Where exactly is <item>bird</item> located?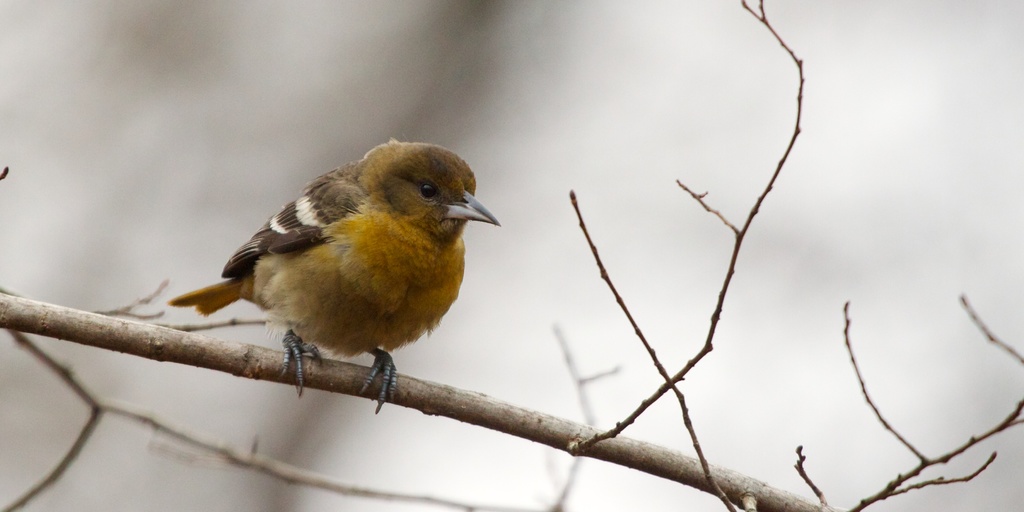
Its bounding box is box=[180, 147, 492, 412].
